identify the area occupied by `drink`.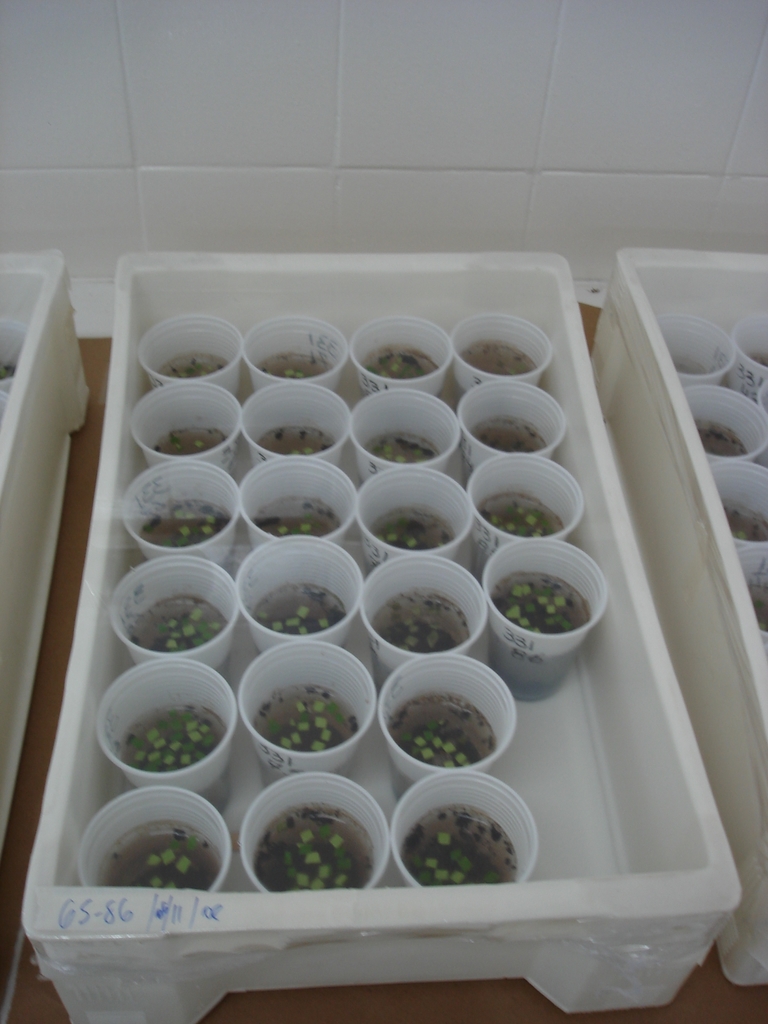
Area: pyautogui.locateOnScreen(694, 419, 744, 457).
